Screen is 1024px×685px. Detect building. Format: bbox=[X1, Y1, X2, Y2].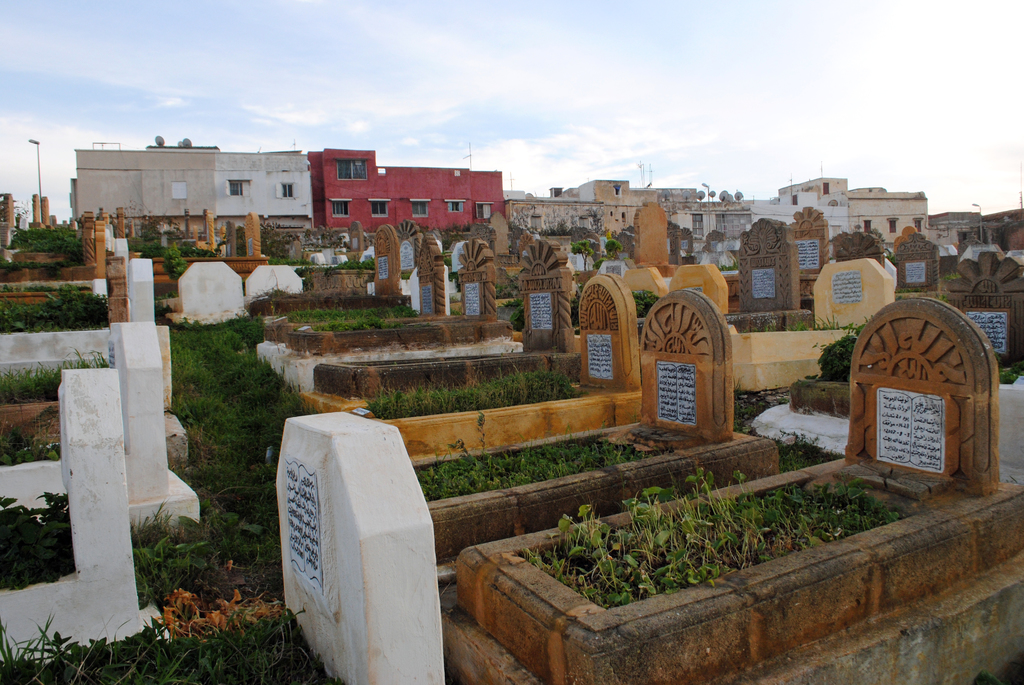
bbox=[931, 209, 986, 248].
